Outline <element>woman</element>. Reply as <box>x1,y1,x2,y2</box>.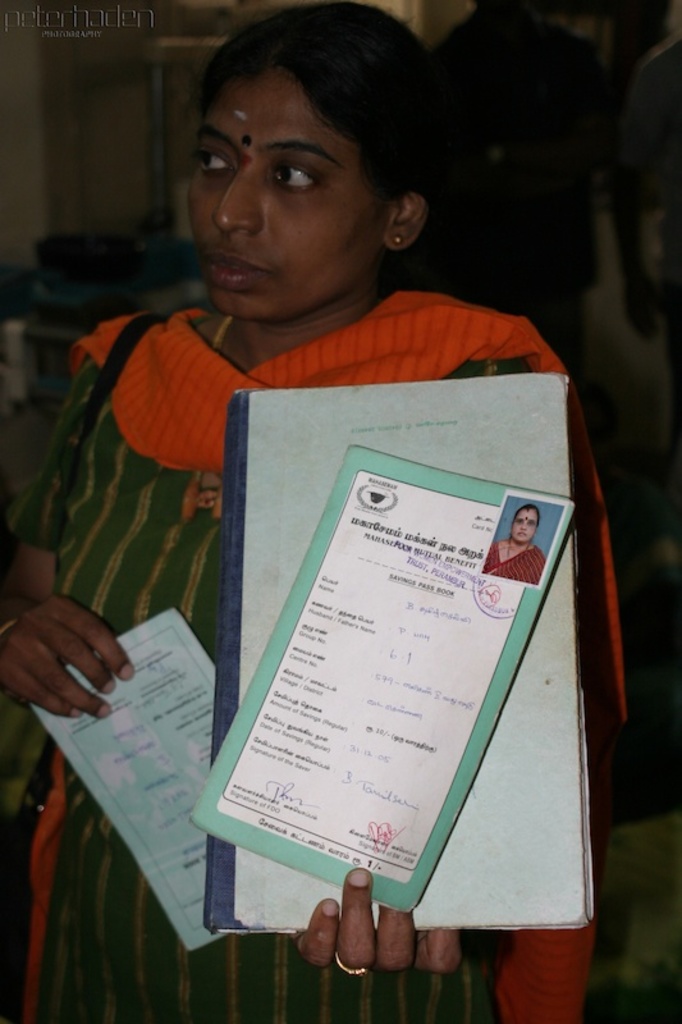
<box>477,494,554,594</box>.
